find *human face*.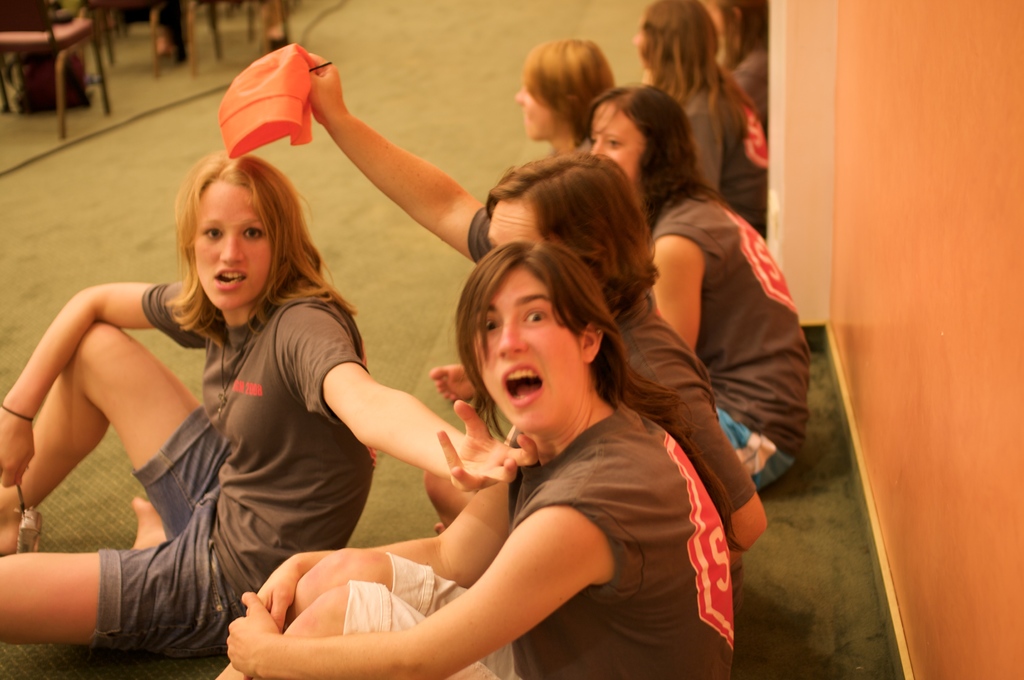
x1=195, y1=186, x2=273, y2=308.
